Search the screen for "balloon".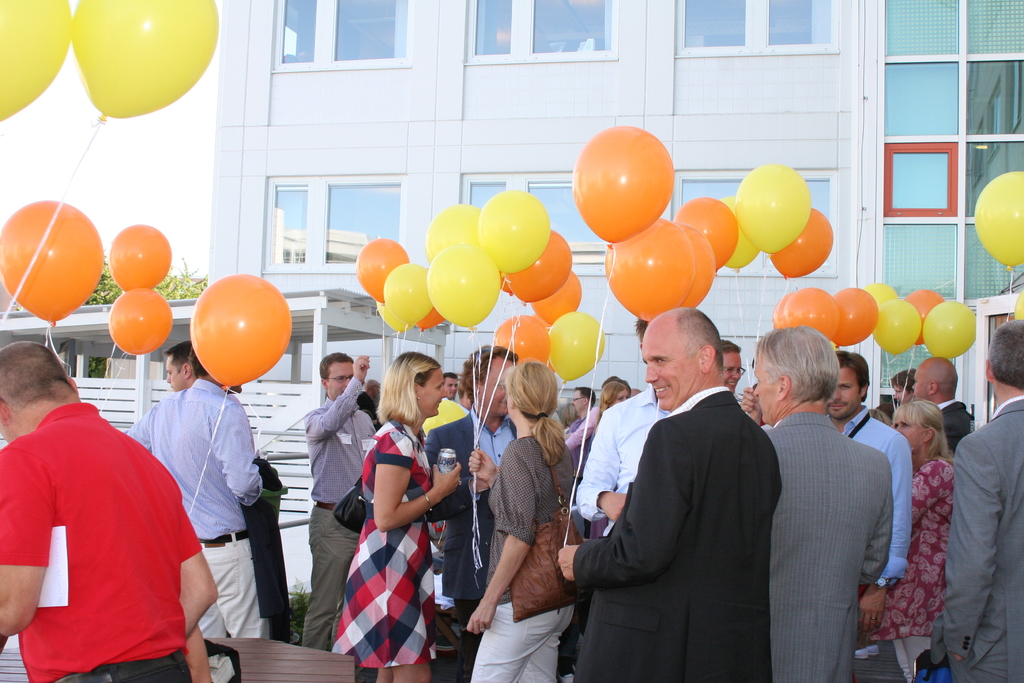
Found at bbox(532, 270, 582, 325).
